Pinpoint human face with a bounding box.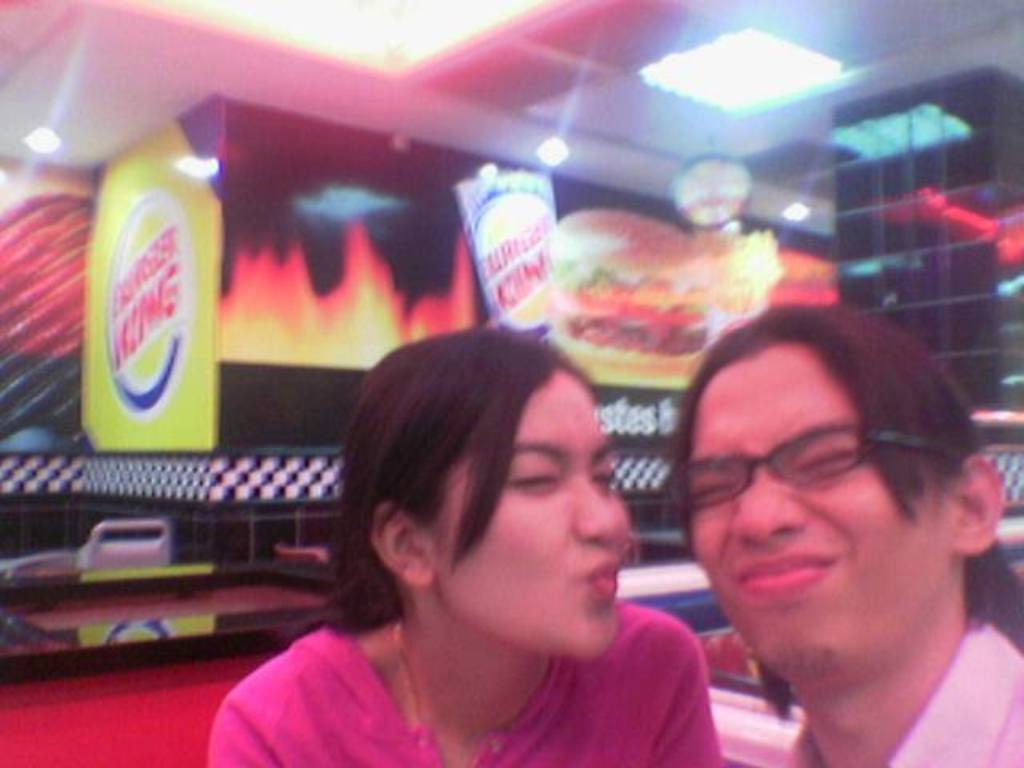
690:347:949:688.
